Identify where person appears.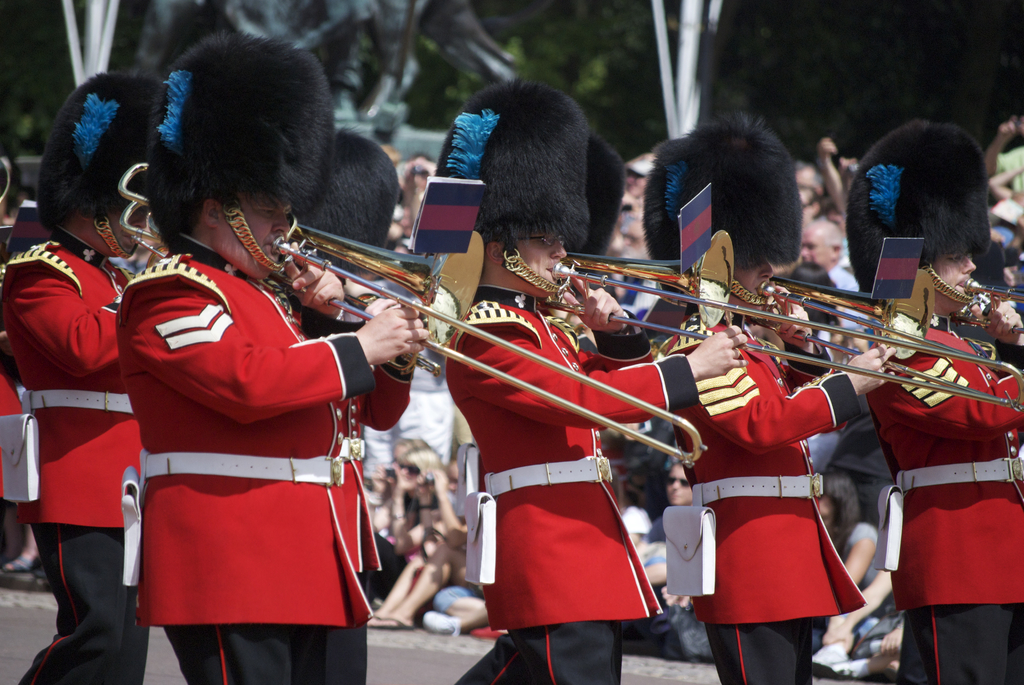
Appears at box(0, 70, 161, 684).
